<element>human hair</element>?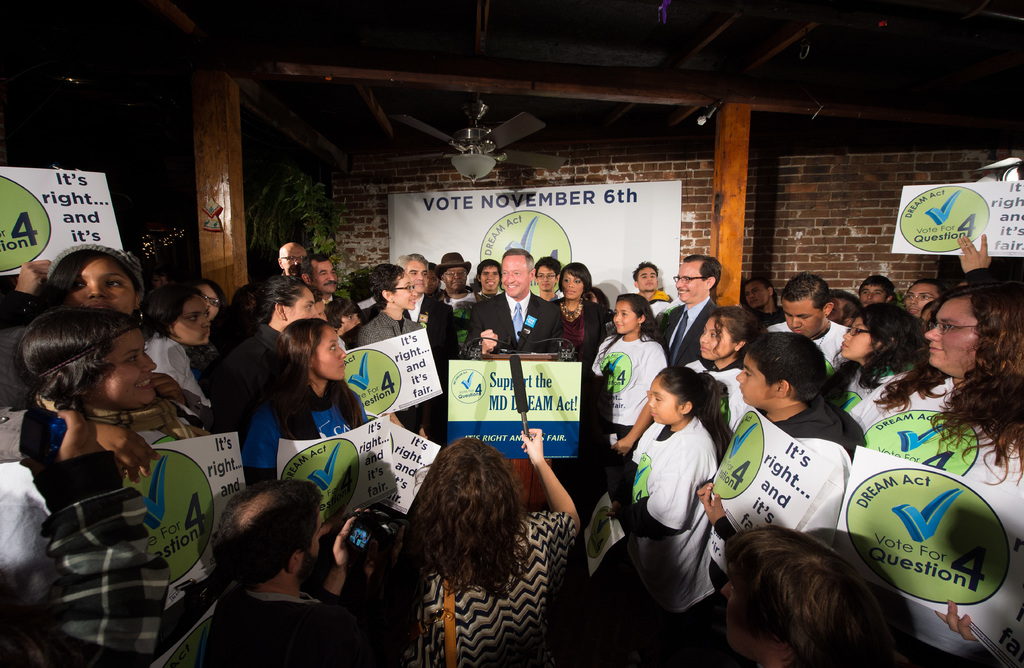
{"left": 44, "top": 250, "right": 141, "bottom": 301}
